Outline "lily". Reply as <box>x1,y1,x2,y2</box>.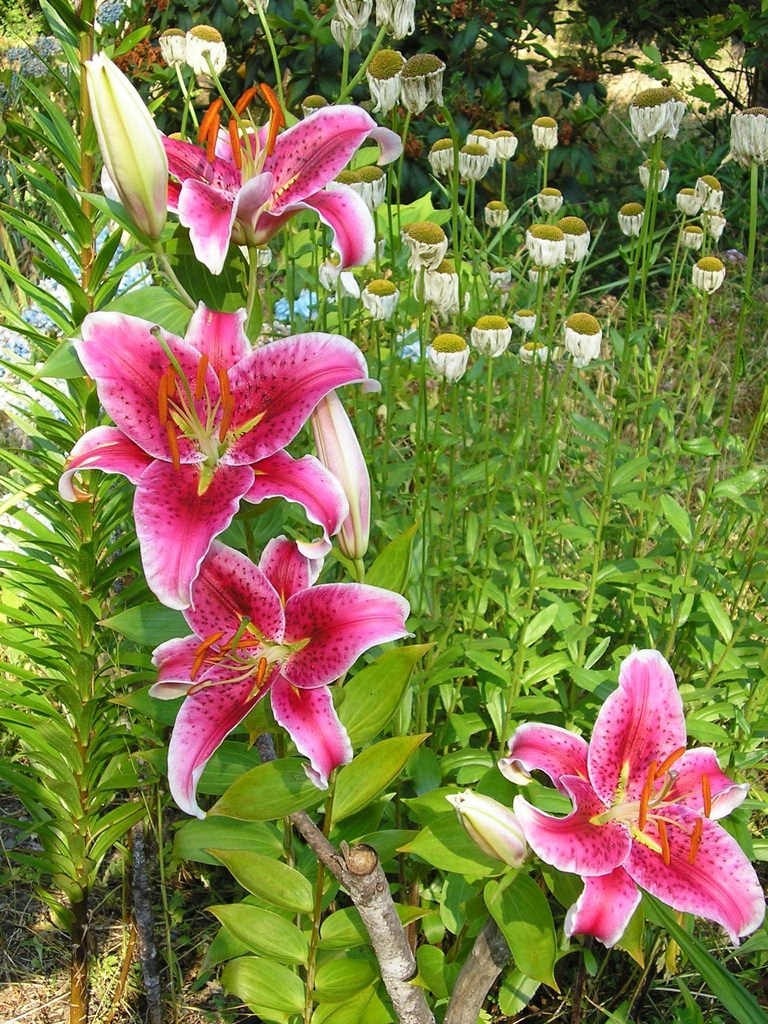
<box>504,649,765,950</box>.
